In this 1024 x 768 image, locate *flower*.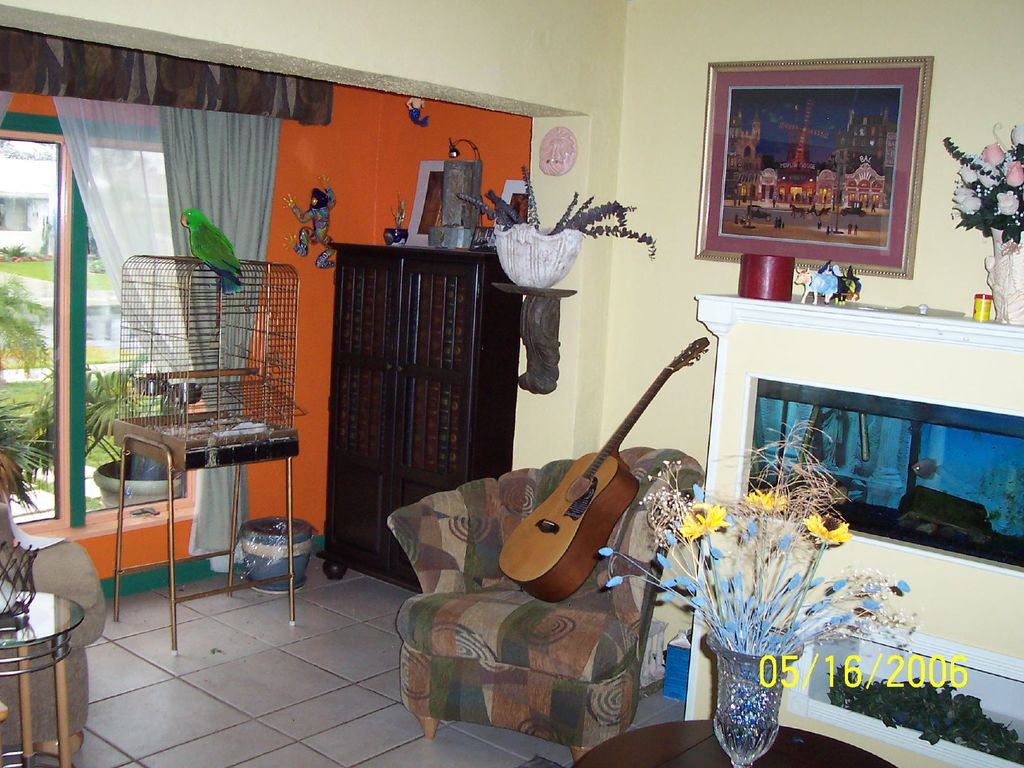
Bounding box: crop(1006, 157, 1023, 192).
